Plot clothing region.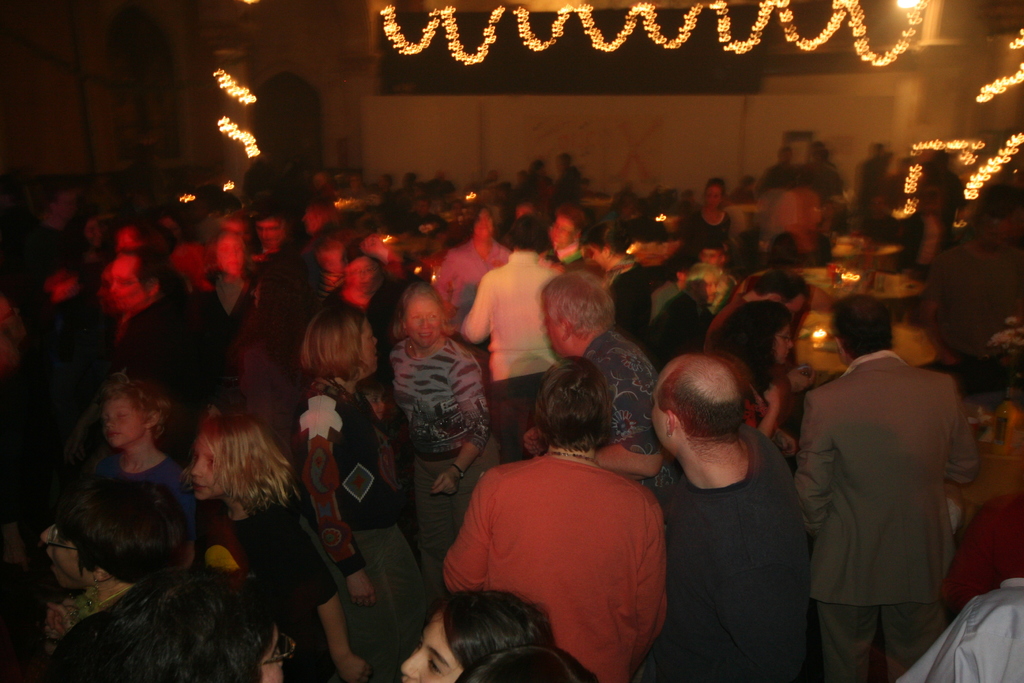
Plotted at 446/447/702/660.
